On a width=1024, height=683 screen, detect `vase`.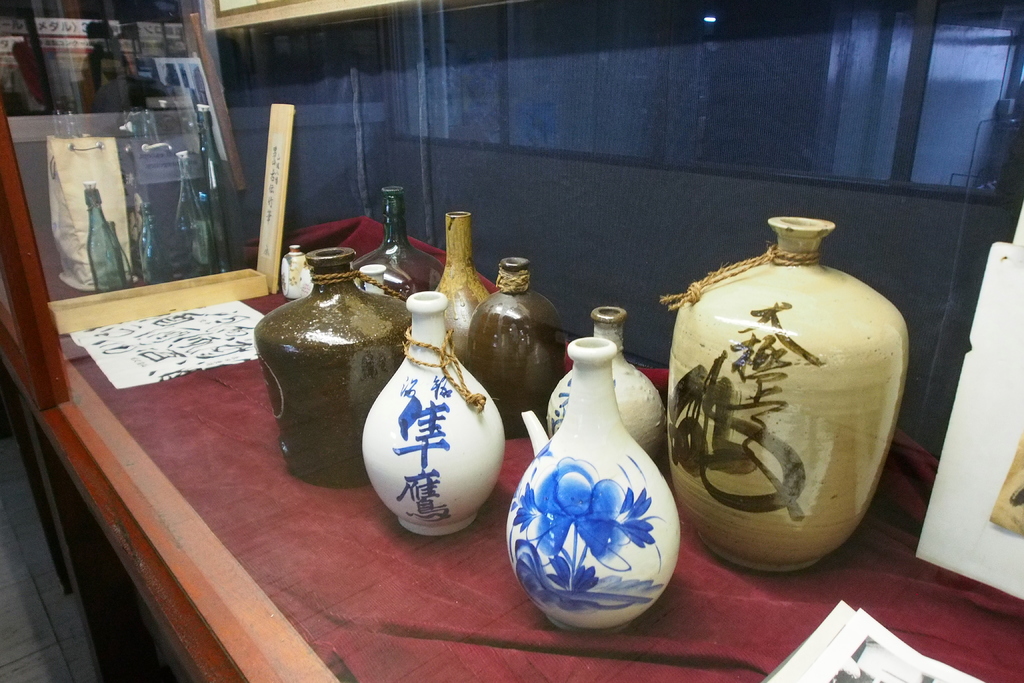
l=544, t=304, r=666, b=459.
